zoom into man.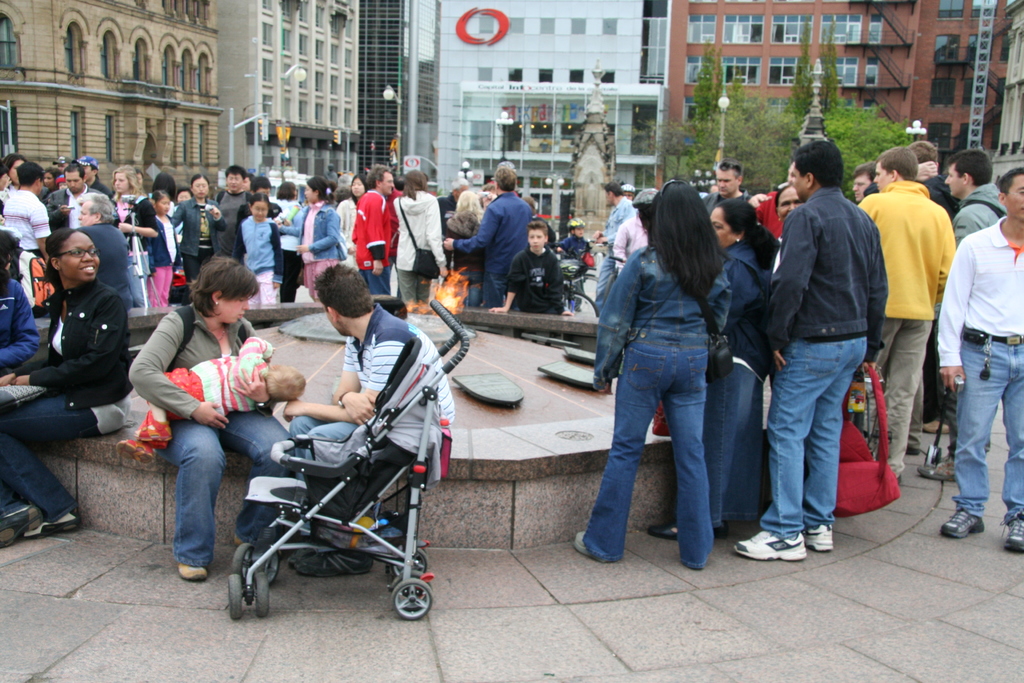
Zoom target: pyautogui.locateOnScreen(755, 137, 908, 566).
